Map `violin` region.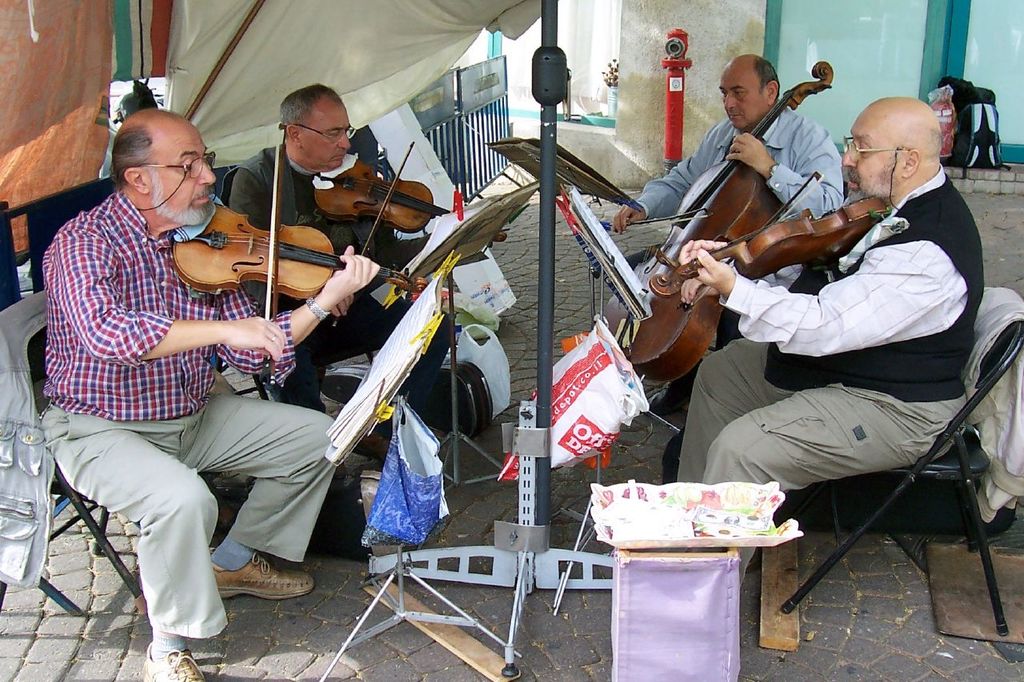
Mapped to left=309, top=135, right=463, bottom=324.
